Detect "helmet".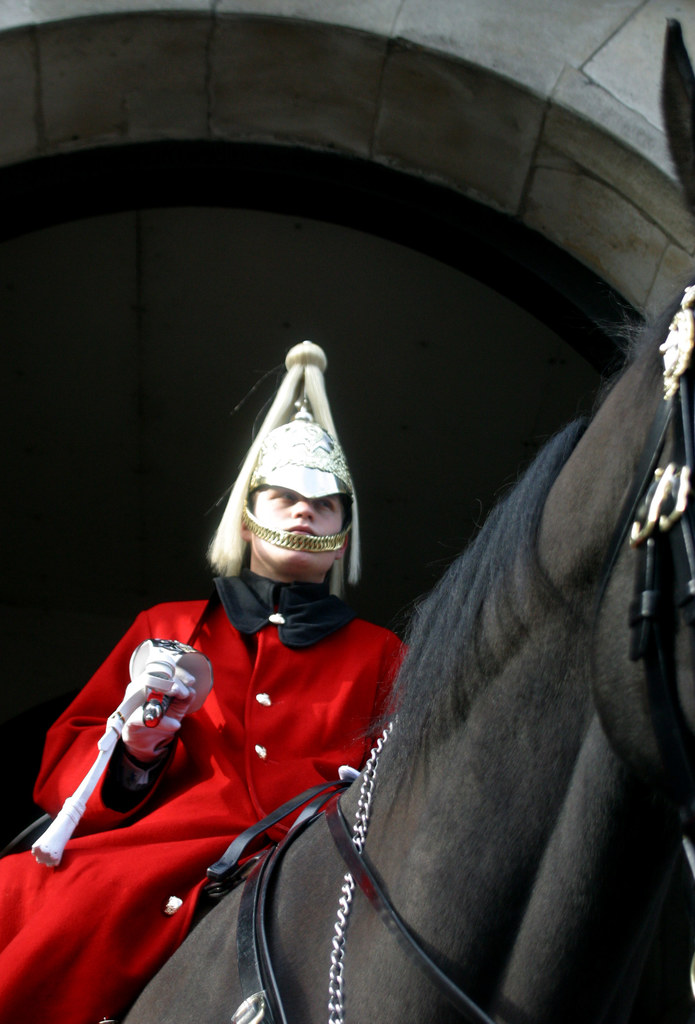
Detected at x1=203 y1=333 x2=361 y2=596.
